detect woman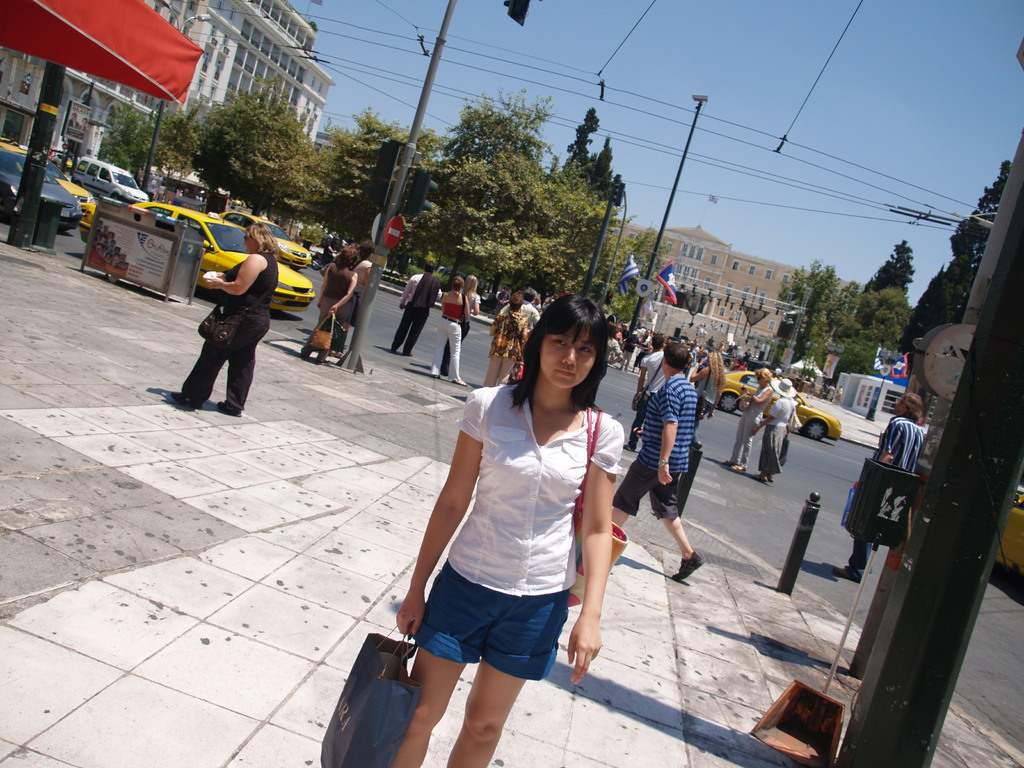
746,378,799,480
